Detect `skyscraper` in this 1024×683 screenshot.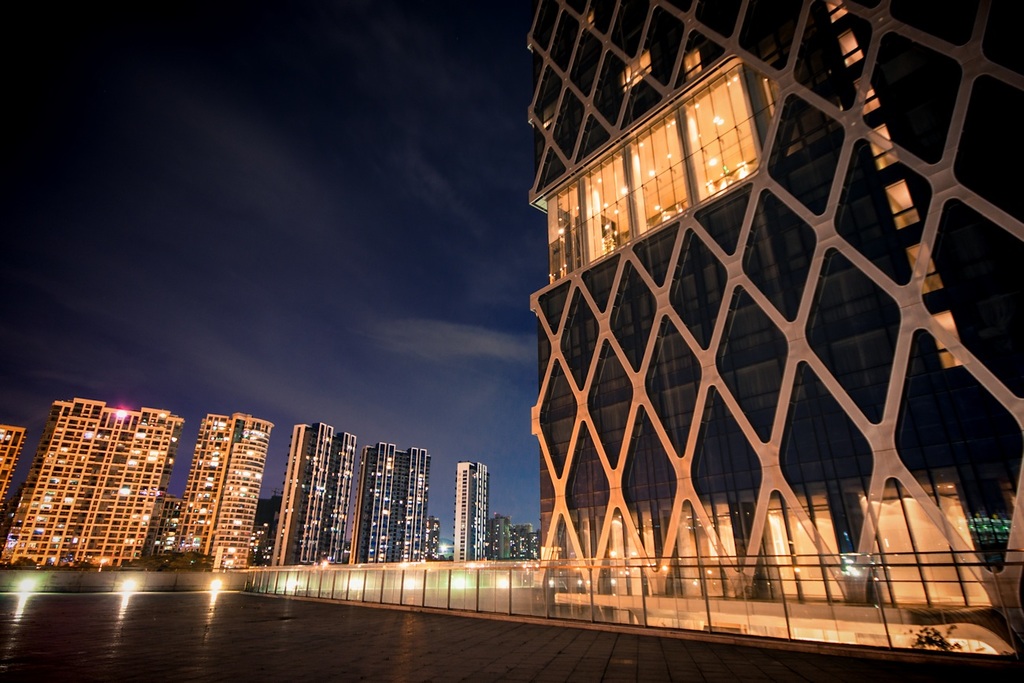
Detection: (521, 0, 1023, 666).
